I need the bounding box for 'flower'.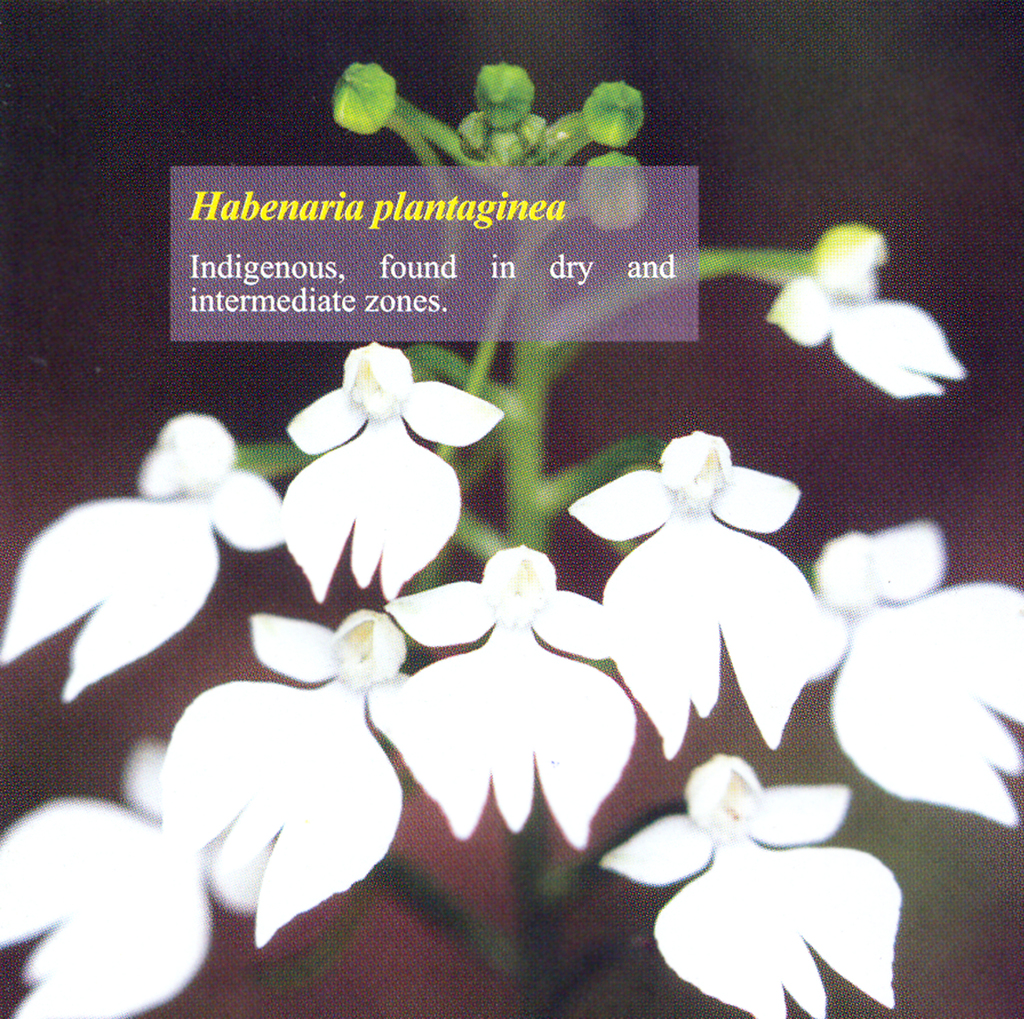
Here it is: [765, 222, 963, 406].
